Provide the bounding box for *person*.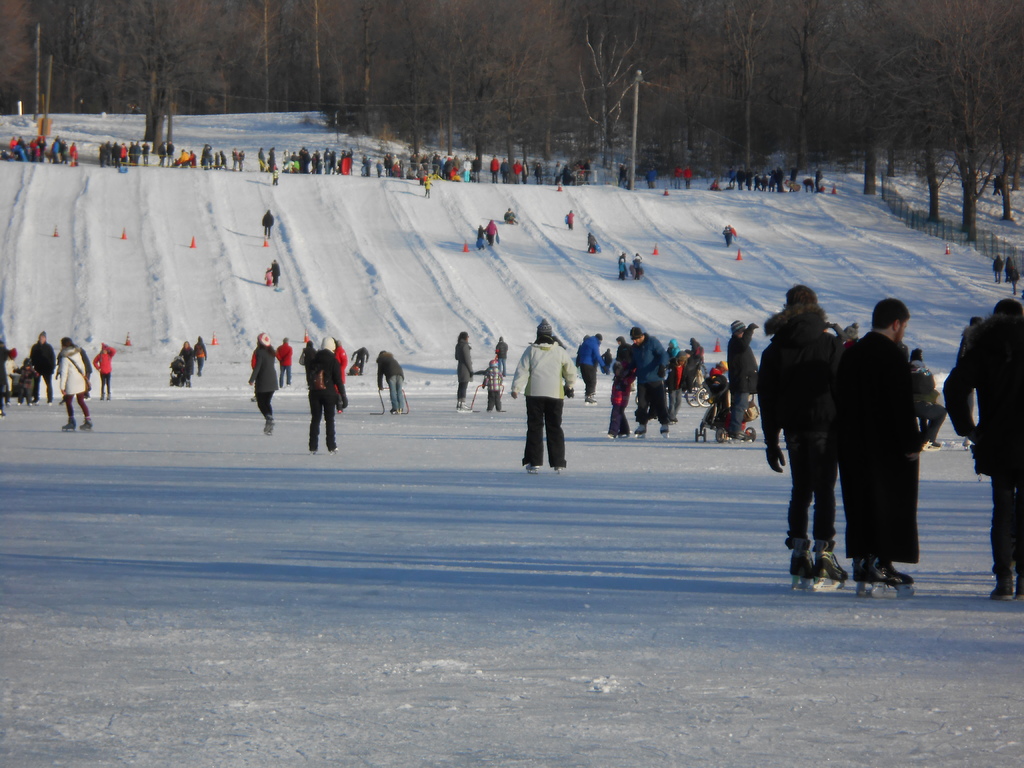
box=[245, 337, 279, 421].
